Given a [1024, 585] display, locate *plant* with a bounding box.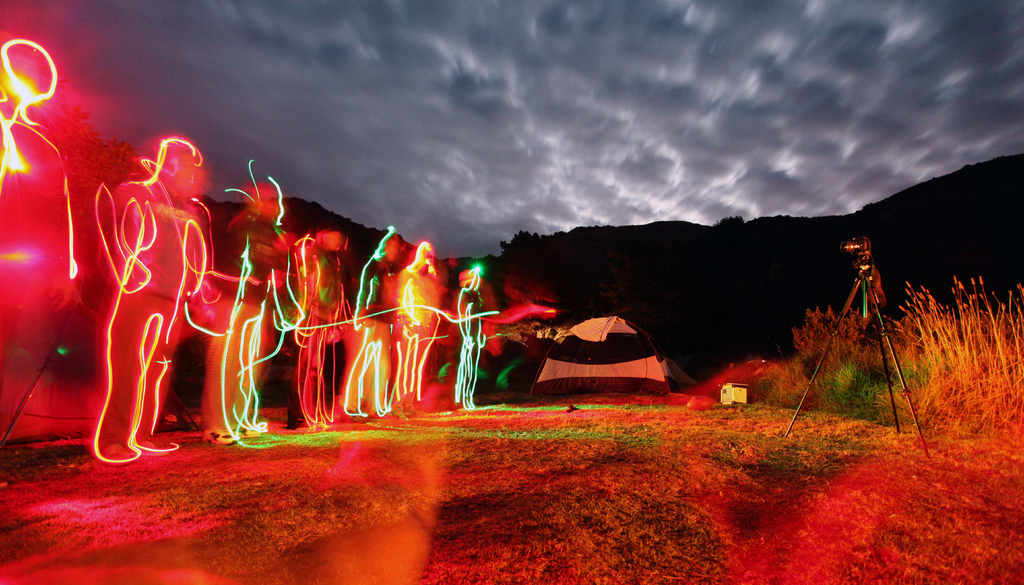
Located: bbox(783, 301, 914, 414).
